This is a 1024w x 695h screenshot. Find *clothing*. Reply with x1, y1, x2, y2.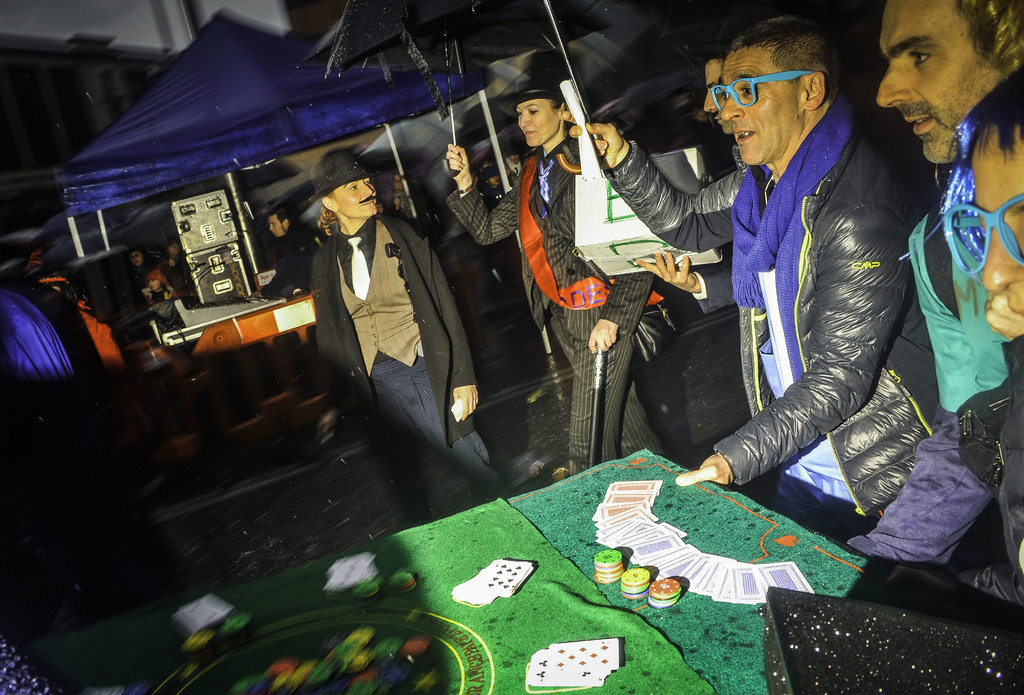
634, 132, 932, 536.
